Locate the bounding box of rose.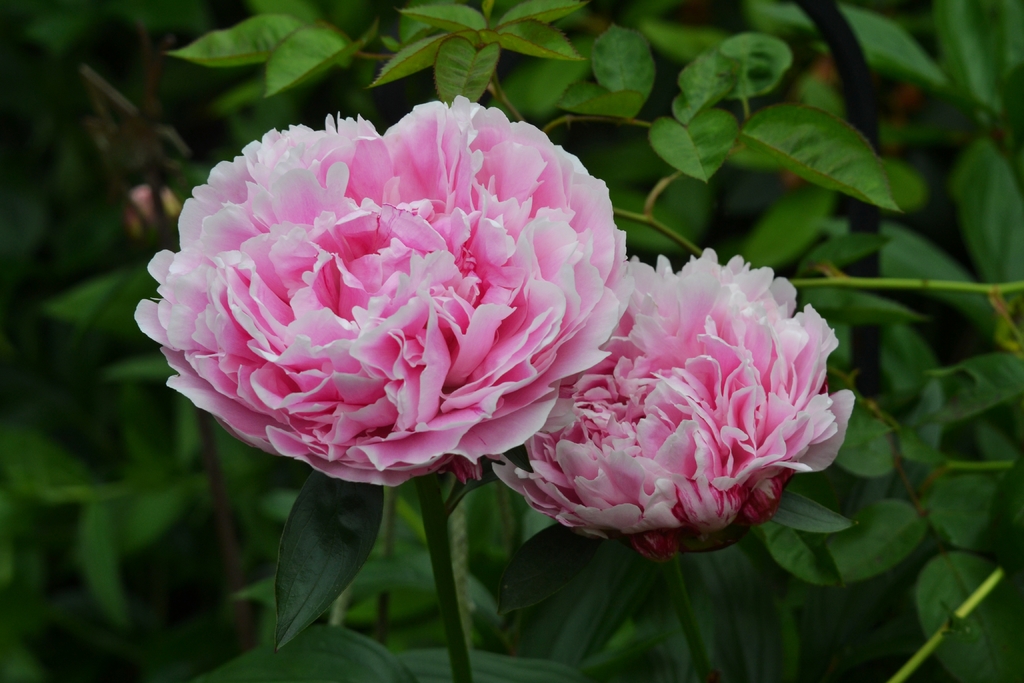
Bounding box: (132,95,629,488).
